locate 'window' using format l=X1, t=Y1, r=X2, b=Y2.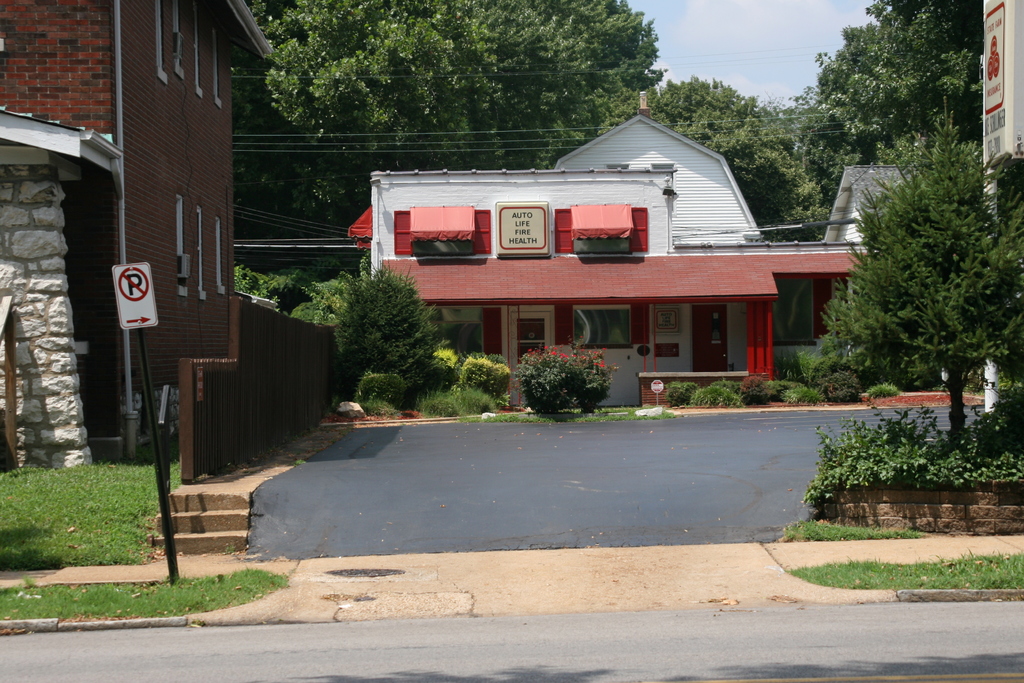
l=152, t=0, r=171, b=79.
